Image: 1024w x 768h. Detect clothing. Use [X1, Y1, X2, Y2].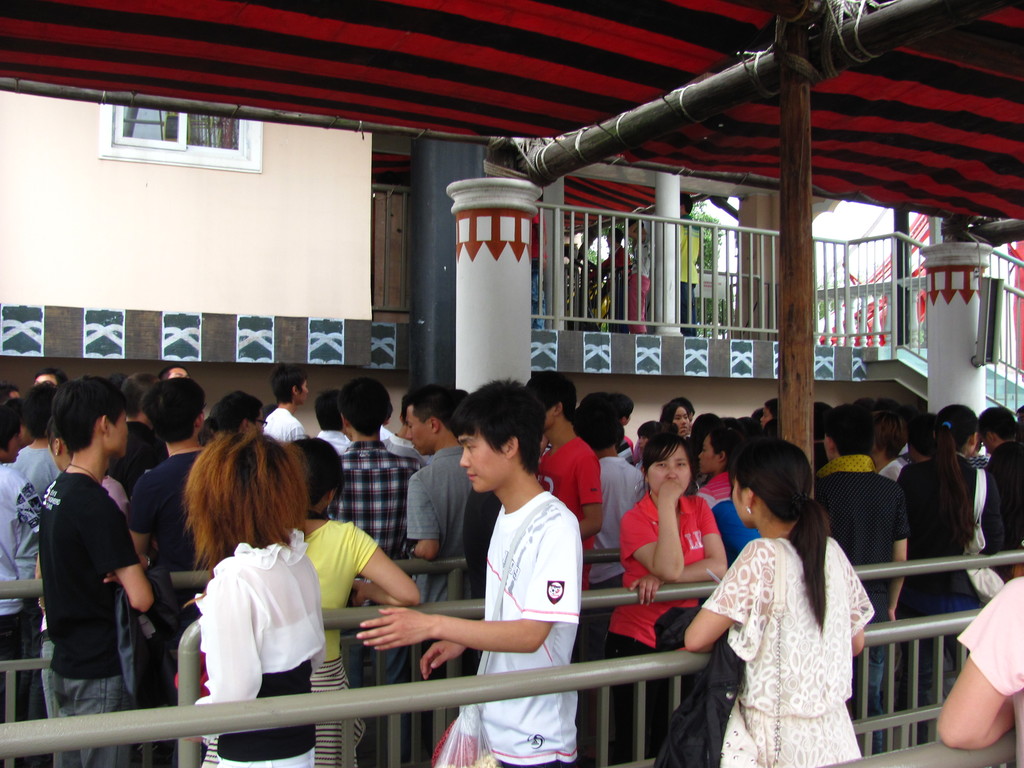
[265, 405, 316, 447].
